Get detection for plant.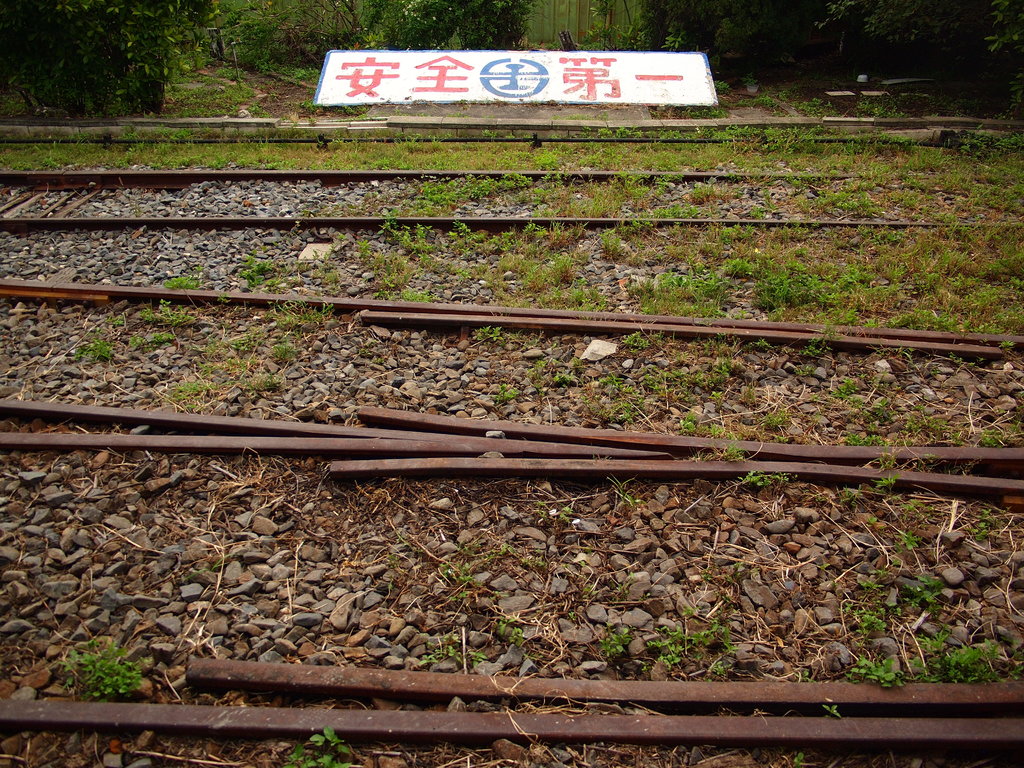
Detection: 735, 466, 797, 493.
